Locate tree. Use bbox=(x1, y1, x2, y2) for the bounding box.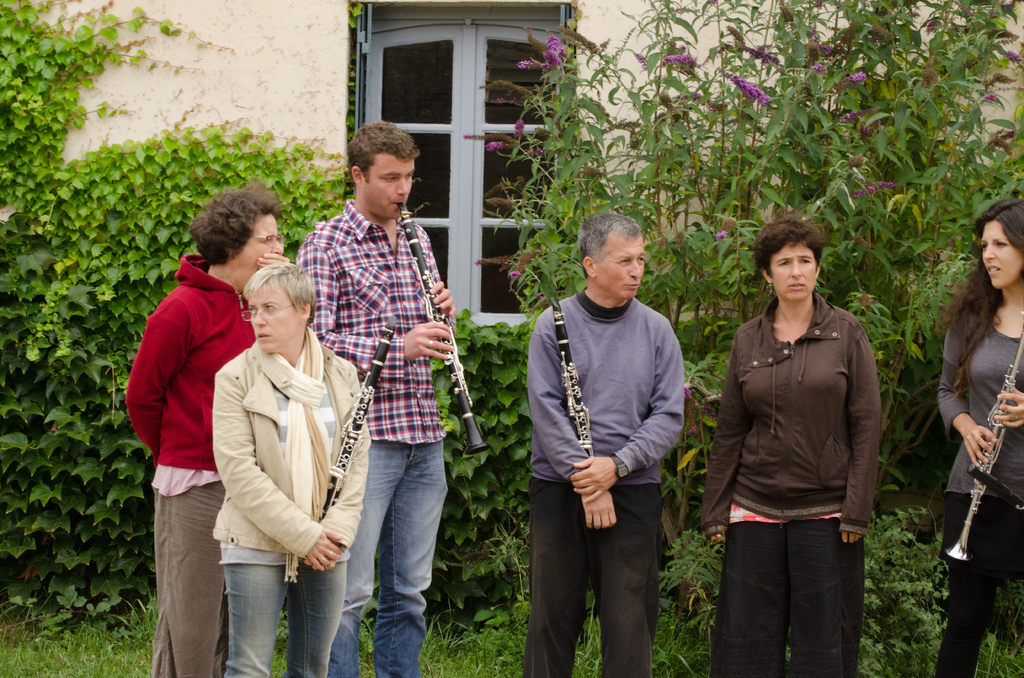
bbox=(459, 0, 1023, 579).
